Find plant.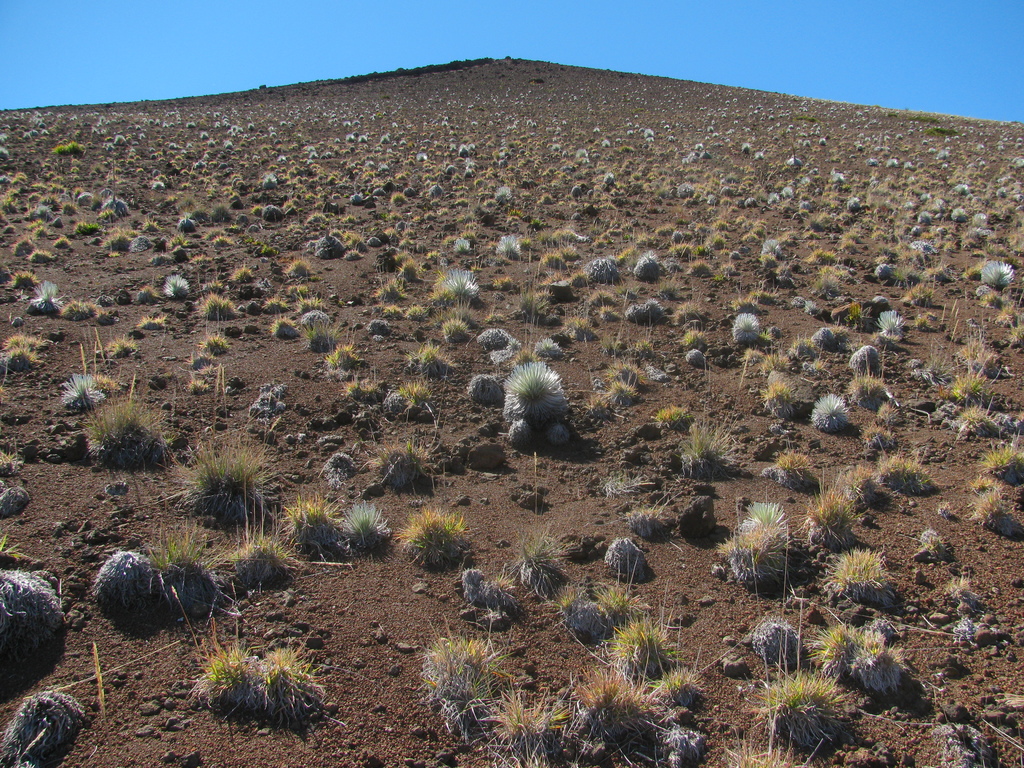
locate(169, 193, 196, 211).
